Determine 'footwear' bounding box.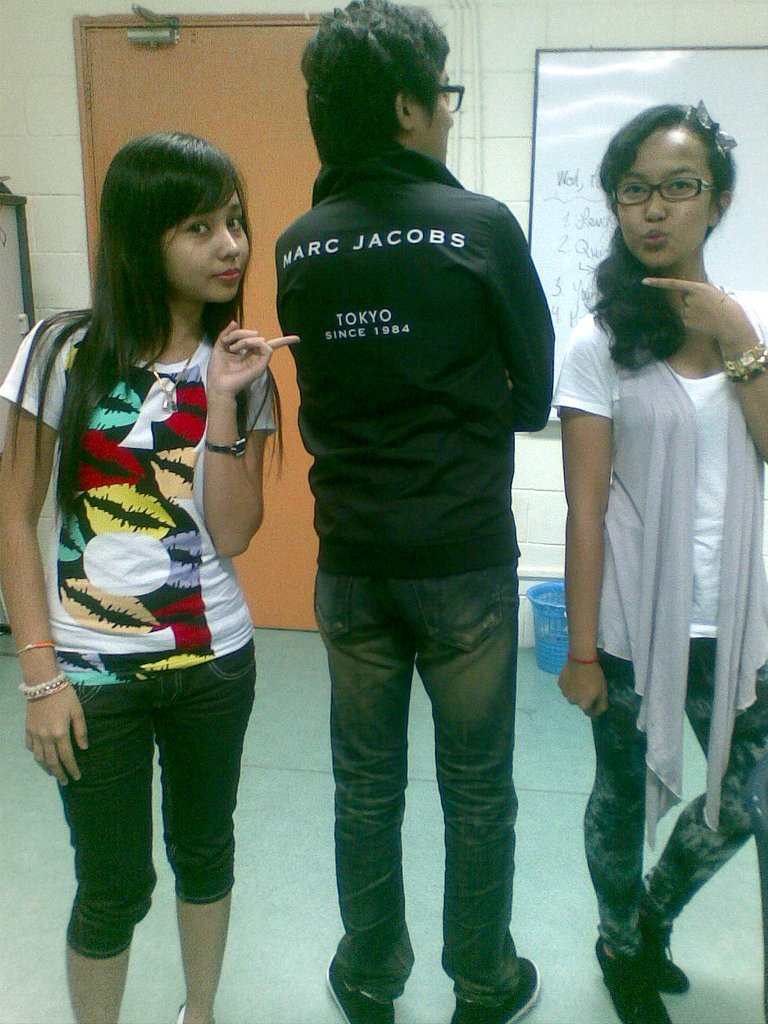
Determined: [left=172, top=997, right=215, bottom=1023].
